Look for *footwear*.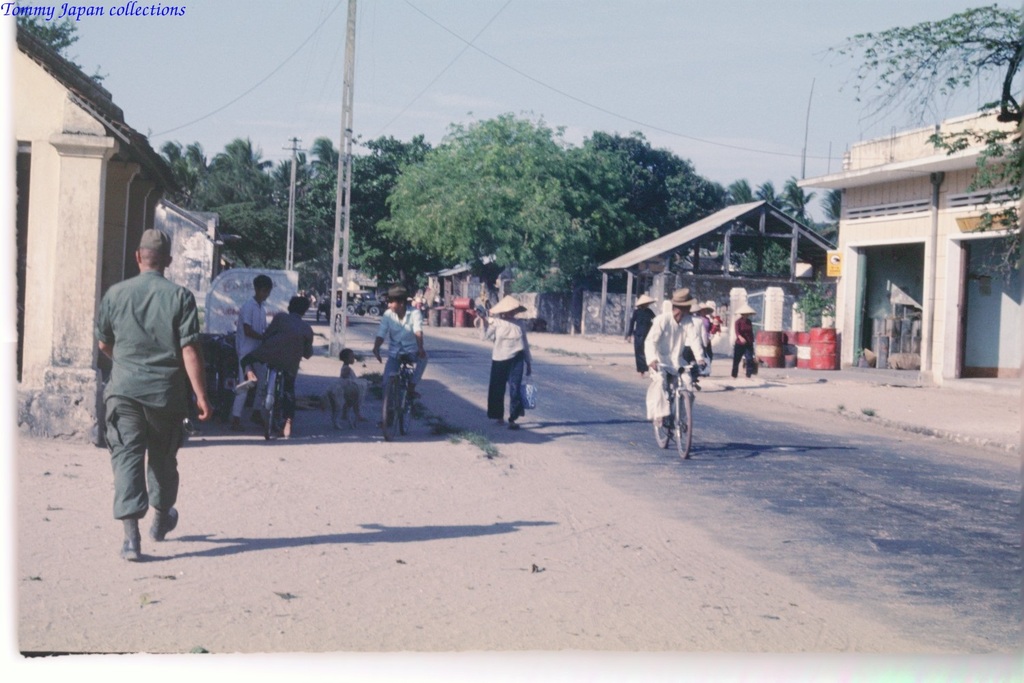
Found: detection(230, 376, 259, 395).
